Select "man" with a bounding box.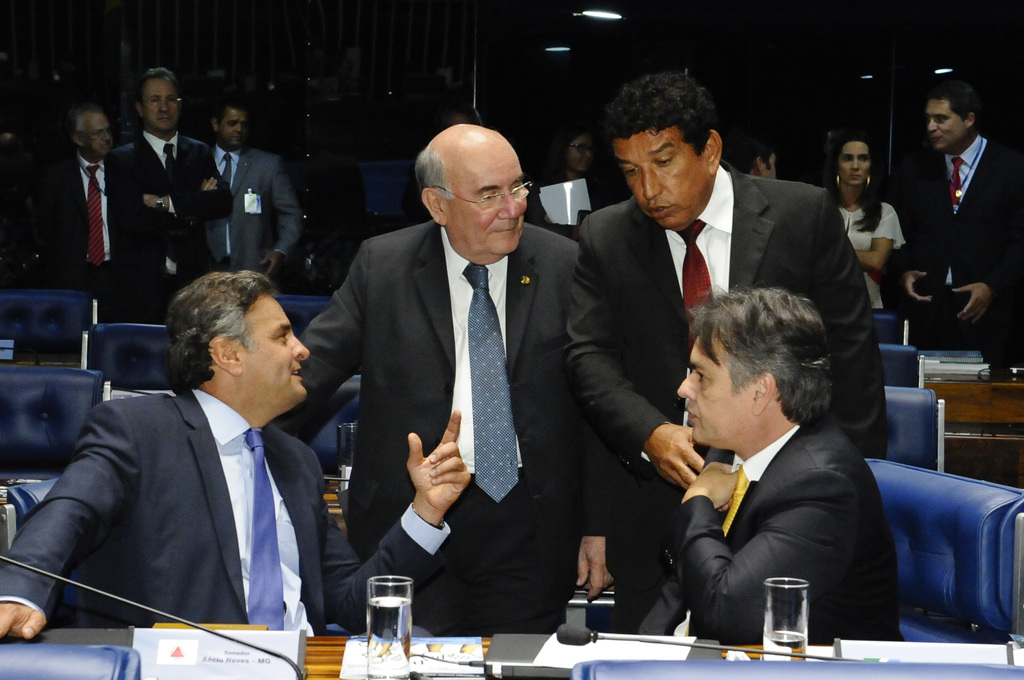
<region>564, 69, 888, 630</region>.
